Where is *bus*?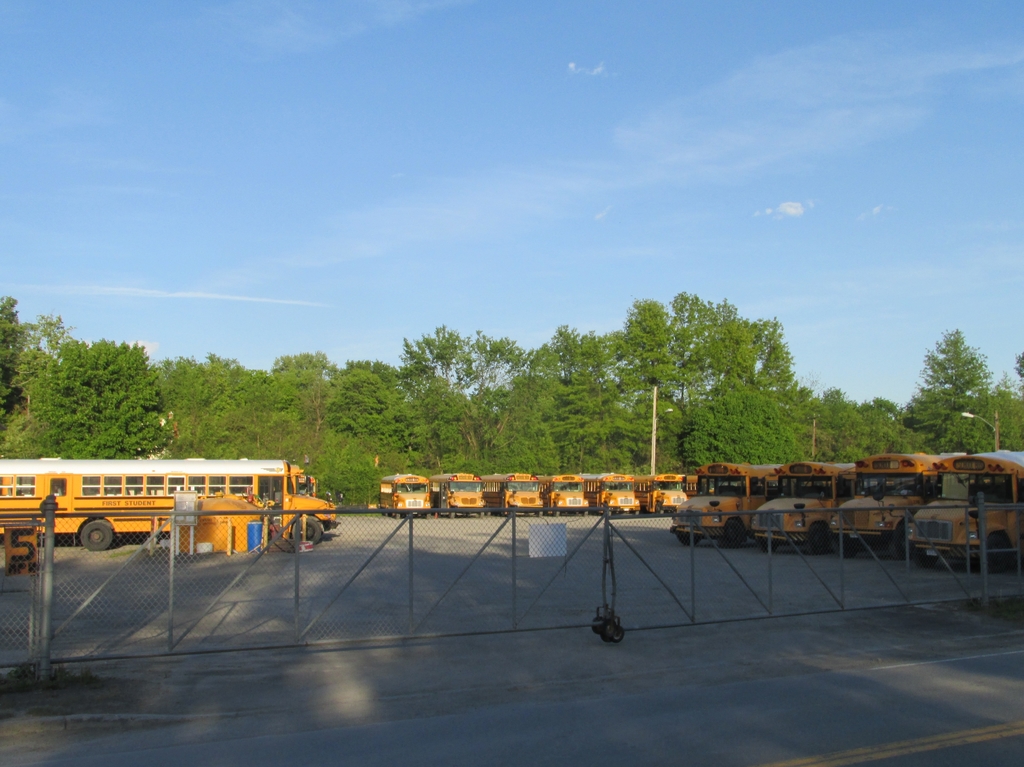
left=431, top=475, right=488, bottom=522.
